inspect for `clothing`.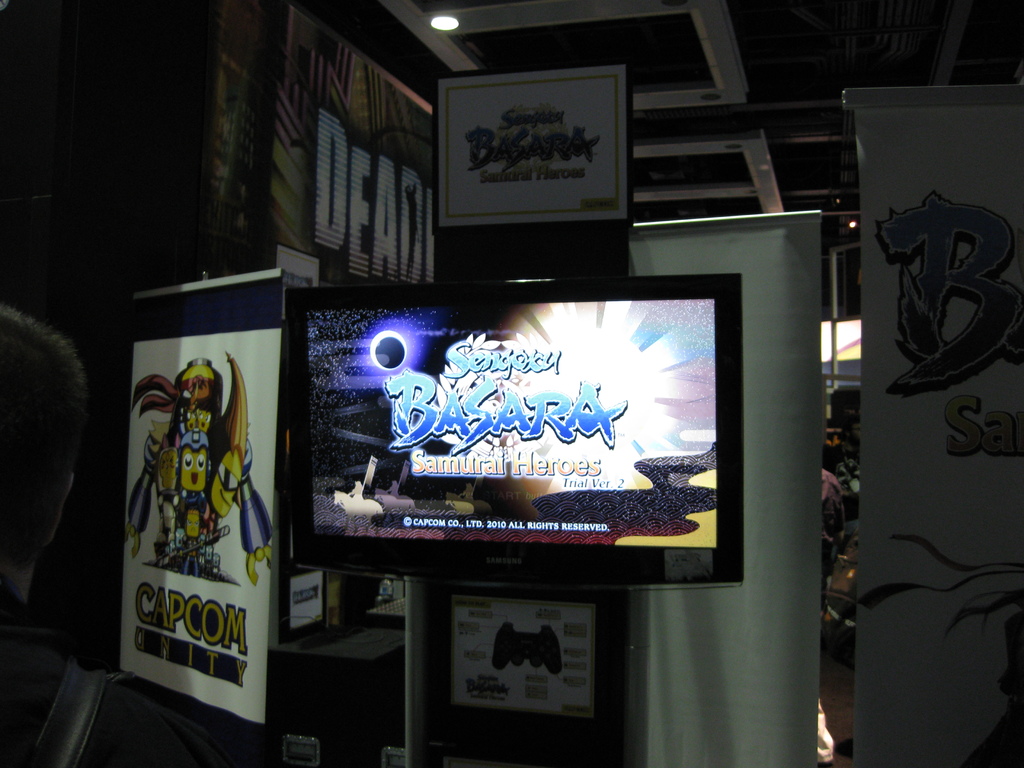
Inspection: region(809, 688, 838, 767).
